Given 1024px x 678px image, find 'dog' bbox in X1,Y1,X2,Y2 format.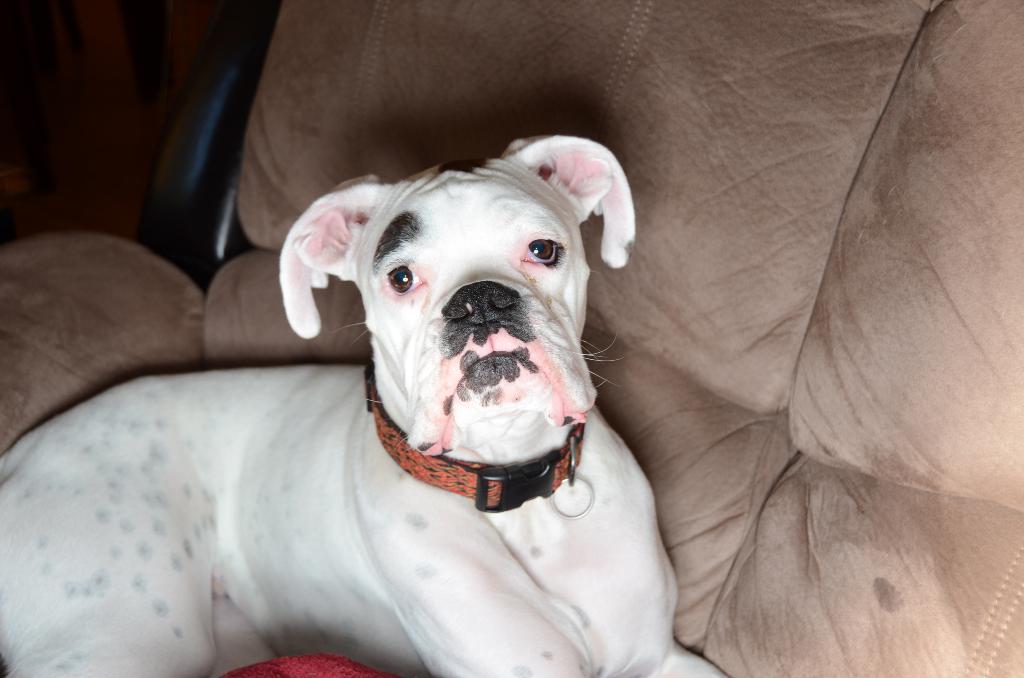
0,132,735,677.
